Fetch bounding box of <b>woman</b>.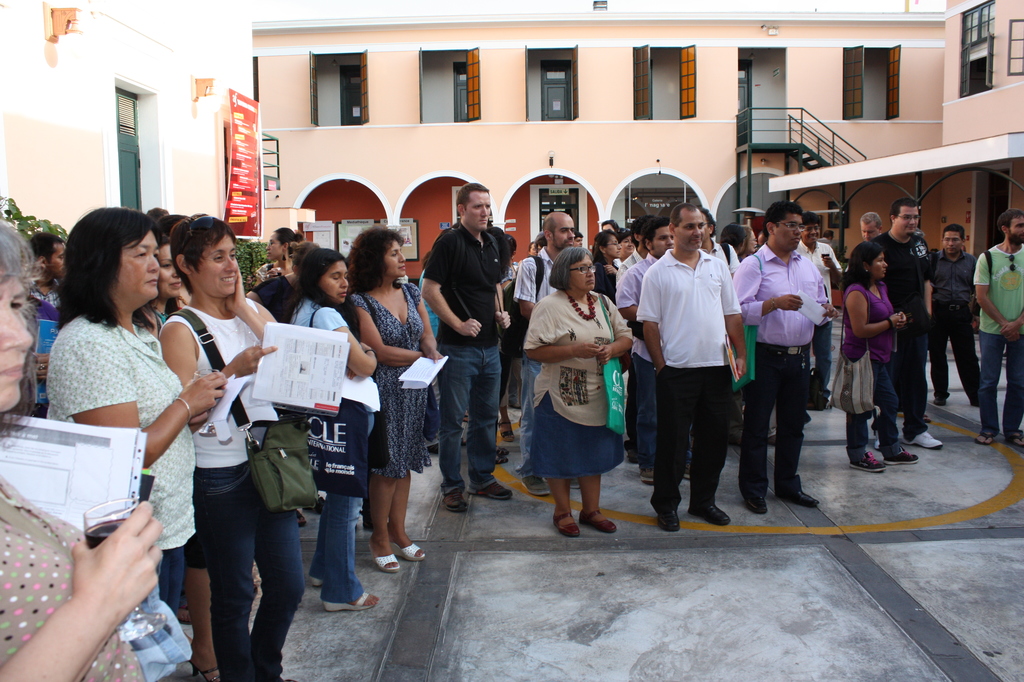
Bbox: box(163, 215, 308, 681).
